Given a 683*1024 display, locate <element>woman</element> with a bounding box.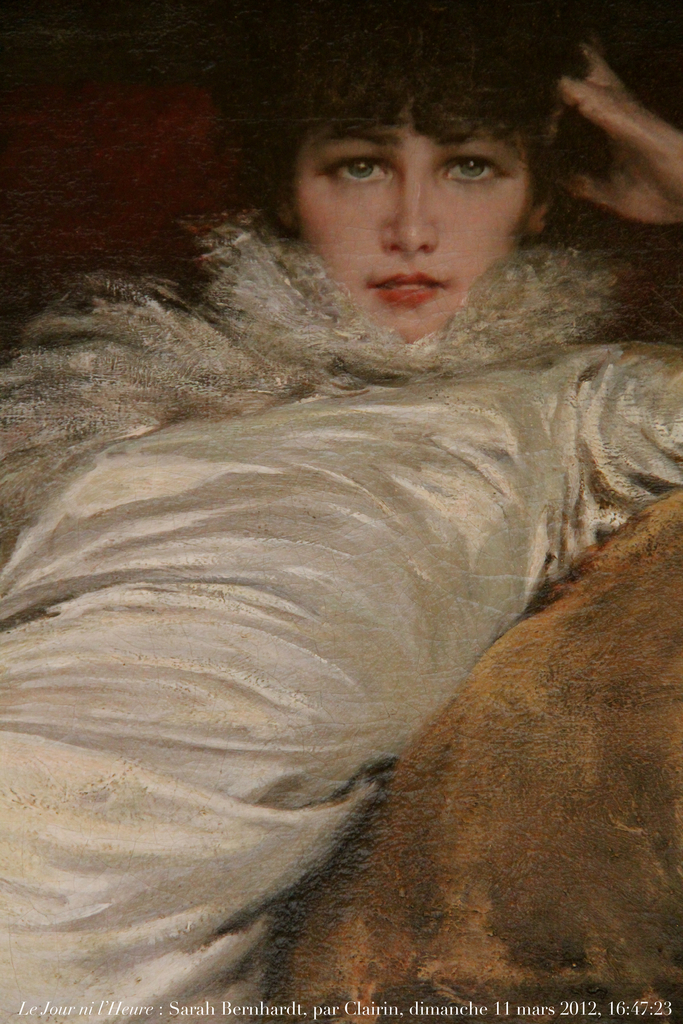
Located: bbox(55, 84, 632, 1023).
